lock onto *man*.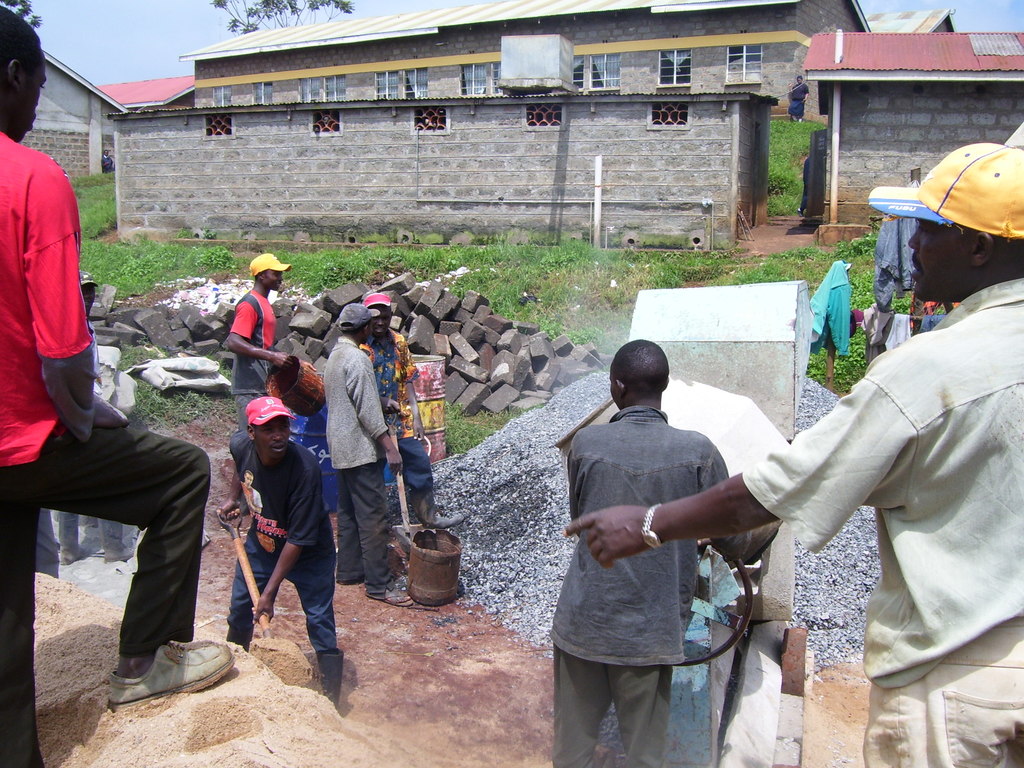
Locked: <bbox>361, 293, 464, 529</bbox>.
